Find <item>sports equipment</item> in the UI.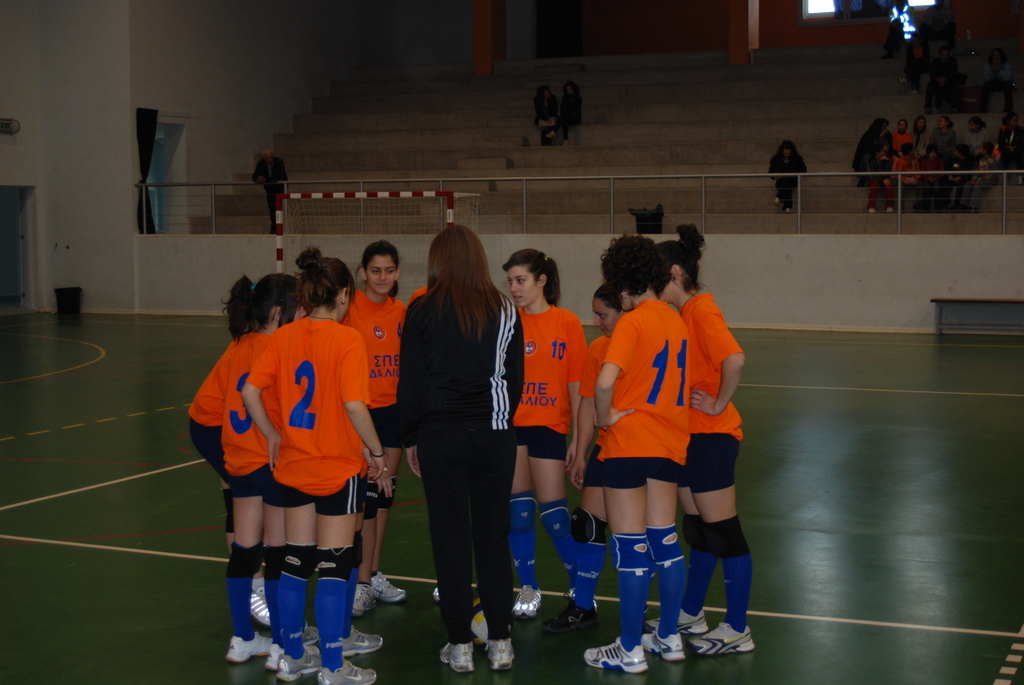
UI element at left=313, top=544, right=355, bottom=581.
